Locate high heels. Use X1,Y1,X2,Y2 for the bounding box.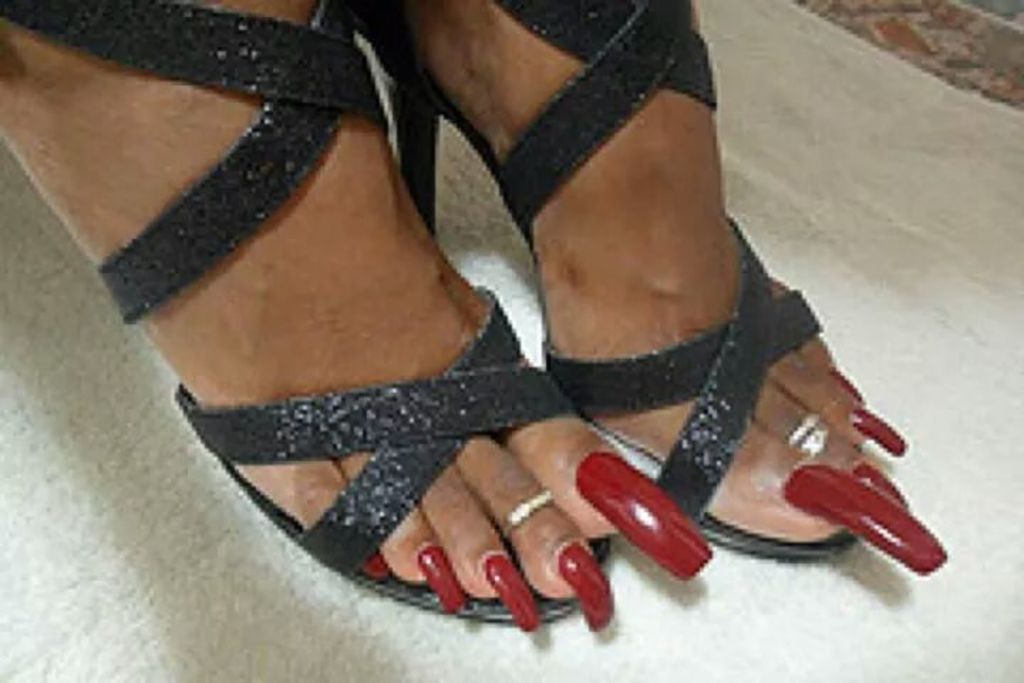
0,0,614,622.
